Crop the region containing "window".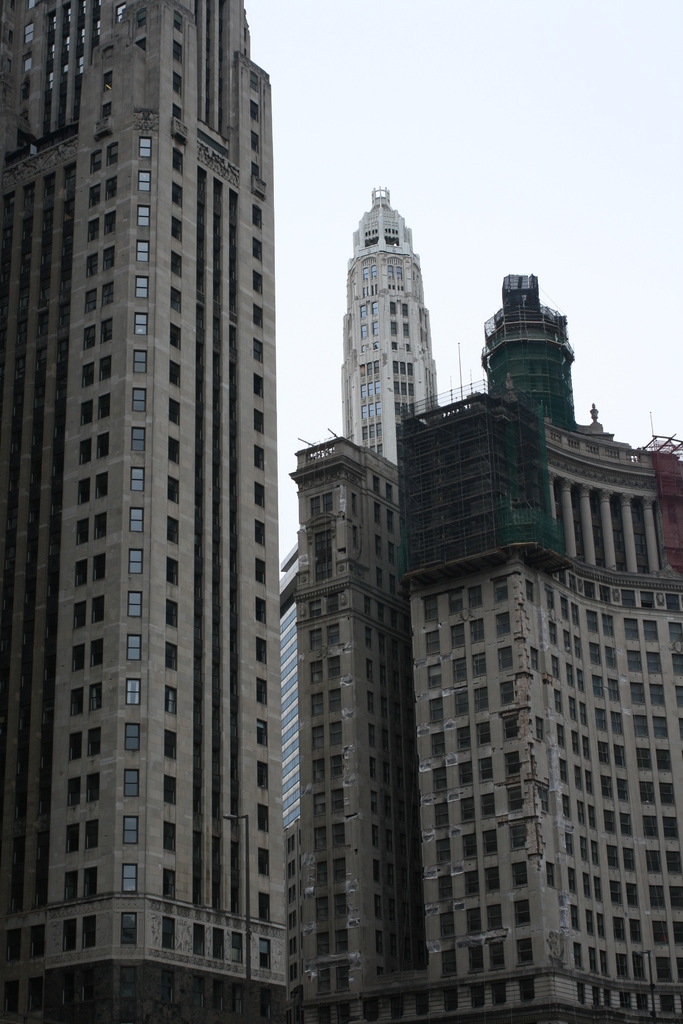
Crop region: x1=562 y1=628 x2=573 y2=653.
